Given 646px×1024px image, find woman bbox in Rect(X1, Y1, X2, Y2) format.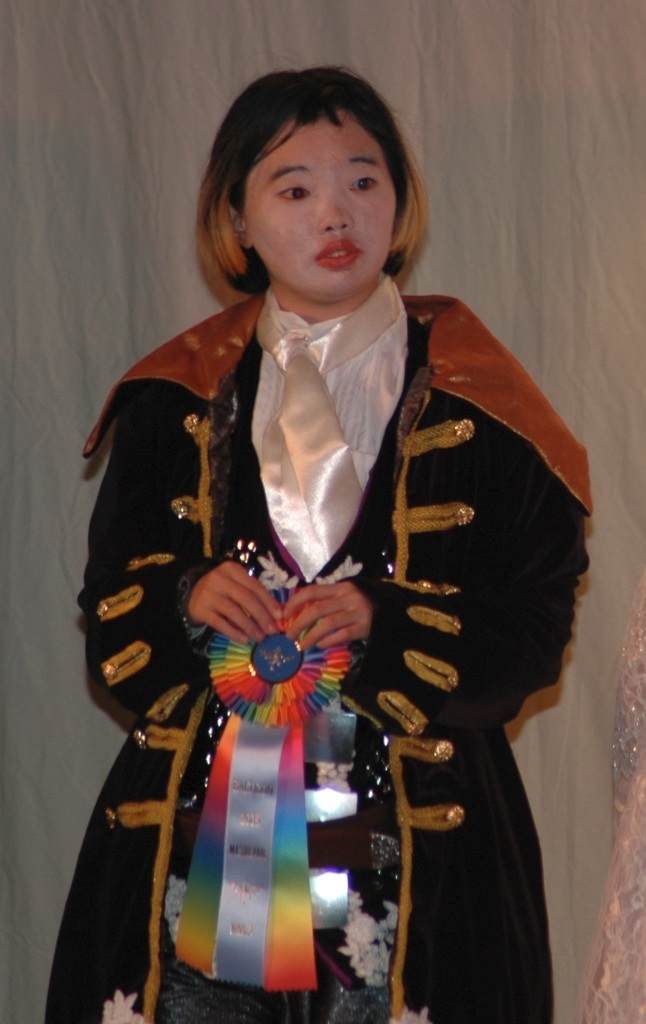
Rect(44, 63, 599, 1023).
